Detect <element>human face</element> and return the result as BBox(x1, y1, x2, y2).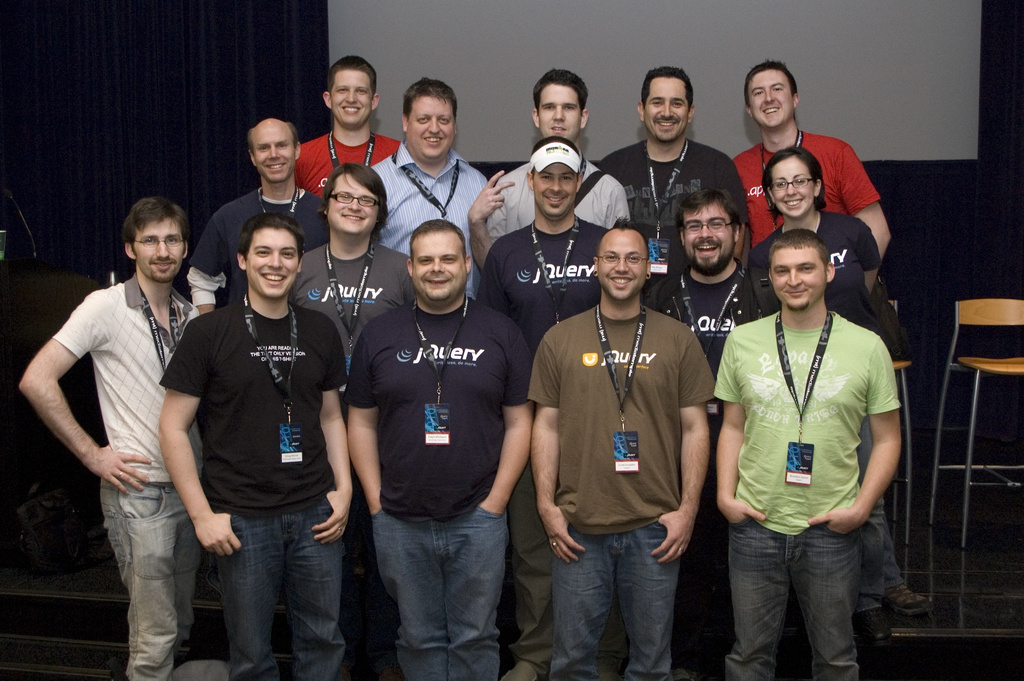
BBox(408, 235, 467, 299).
